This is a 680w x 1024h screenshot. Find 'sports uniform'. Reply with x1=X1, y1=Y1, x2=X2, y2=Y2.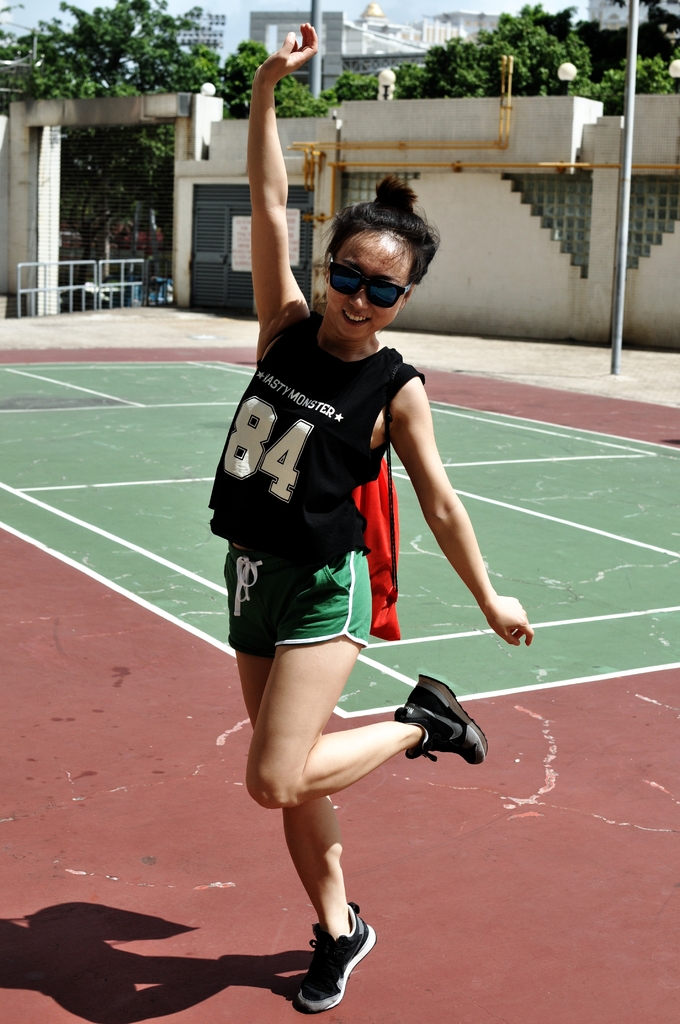
x1=209, y1=307, x2=490, y2=1012.
